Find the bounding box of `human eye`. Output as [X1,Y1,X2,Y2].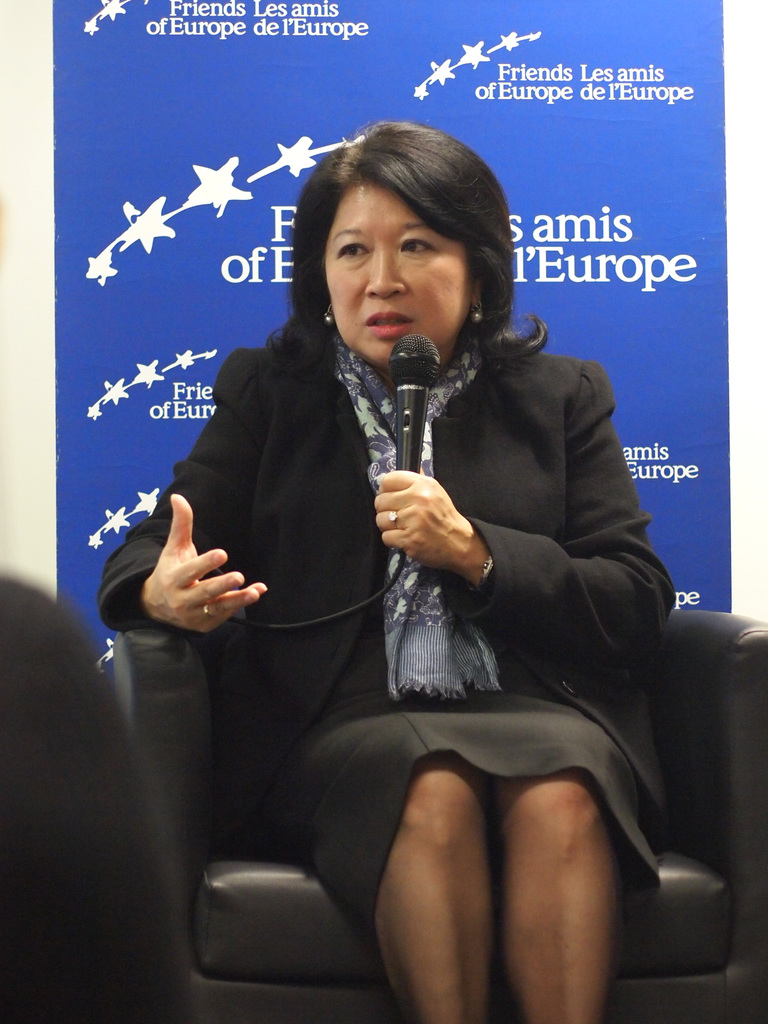
[398,239,438,252].
